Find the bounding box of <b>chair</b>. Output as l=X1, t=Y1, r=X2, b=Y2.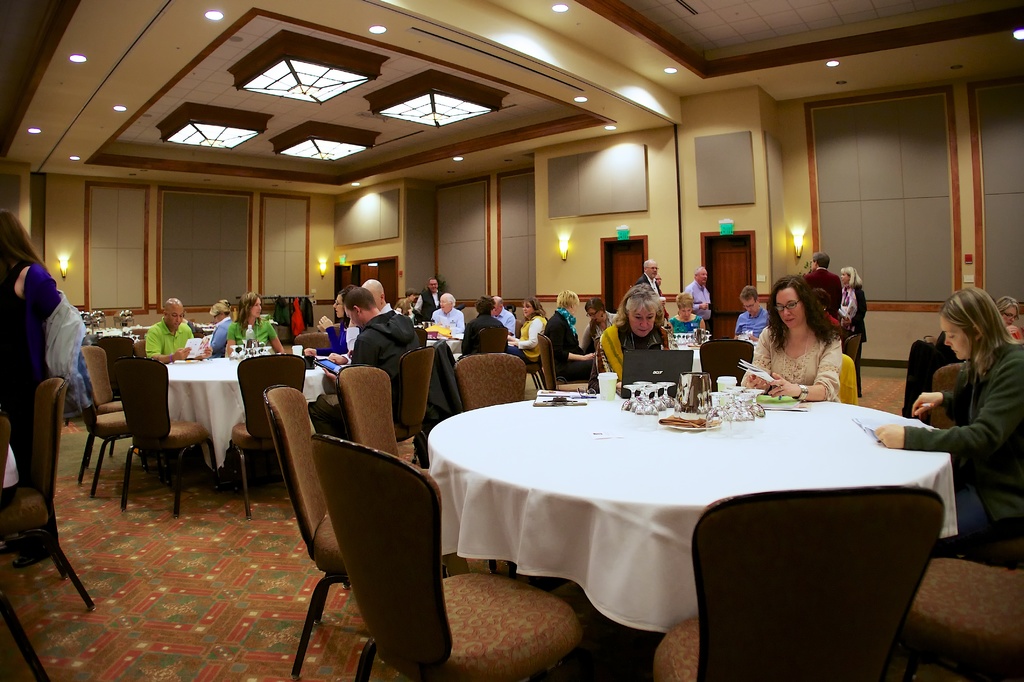
l=77, t=366, r=139, b=486.
